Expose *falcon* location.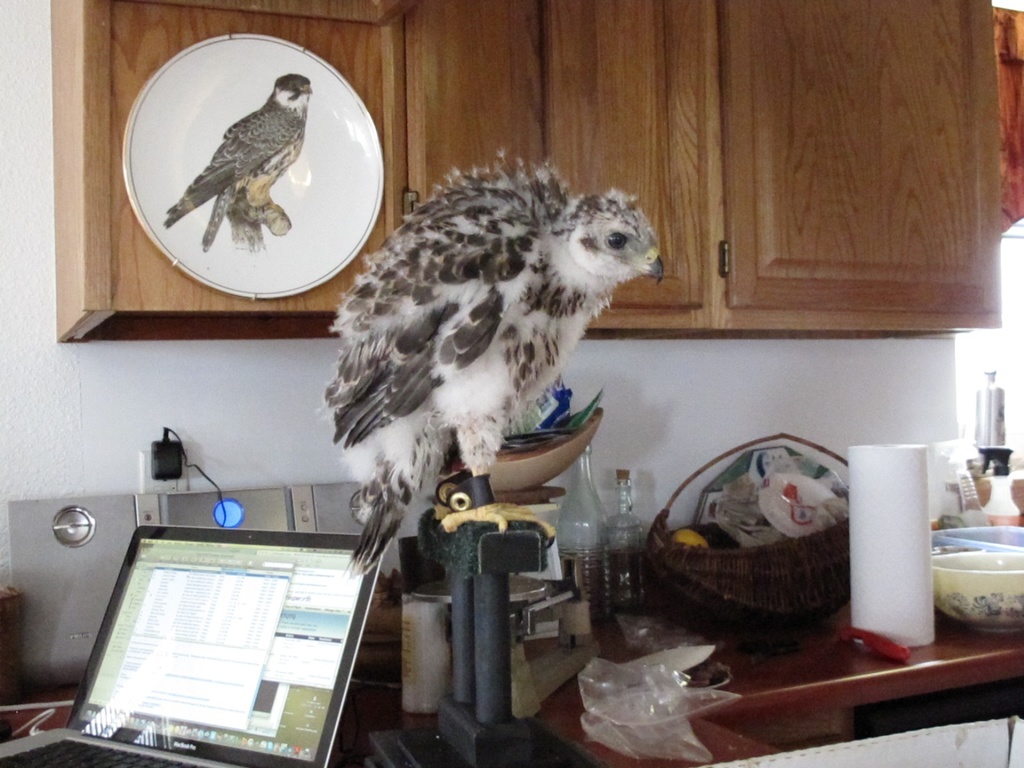
Exposed at 323,139,668,579.
